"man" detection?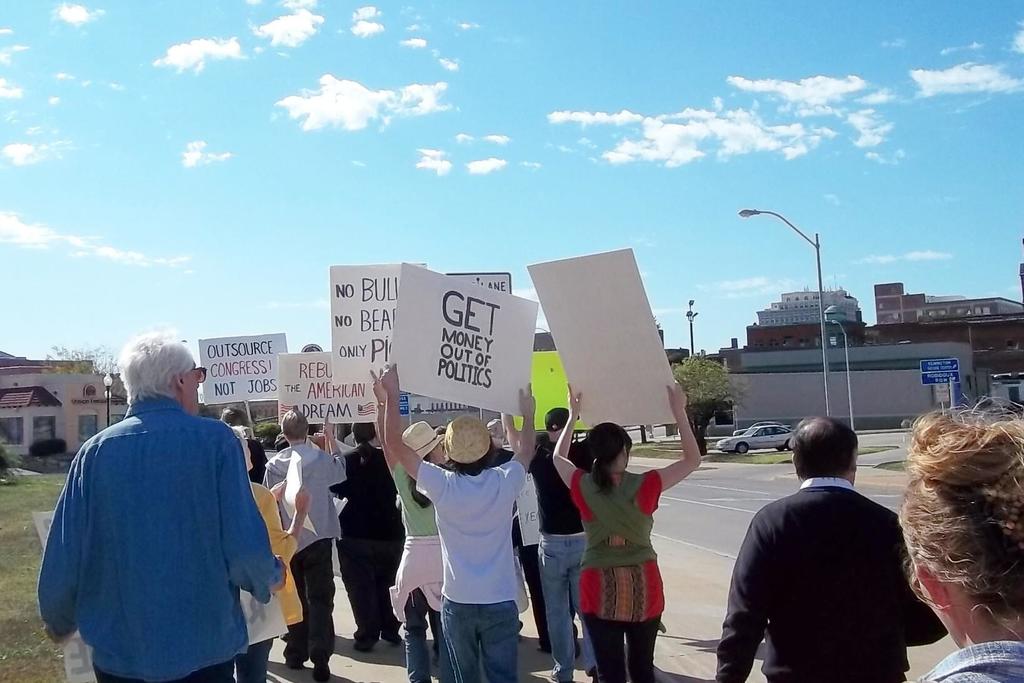
region(725, 415, 945, 678)
